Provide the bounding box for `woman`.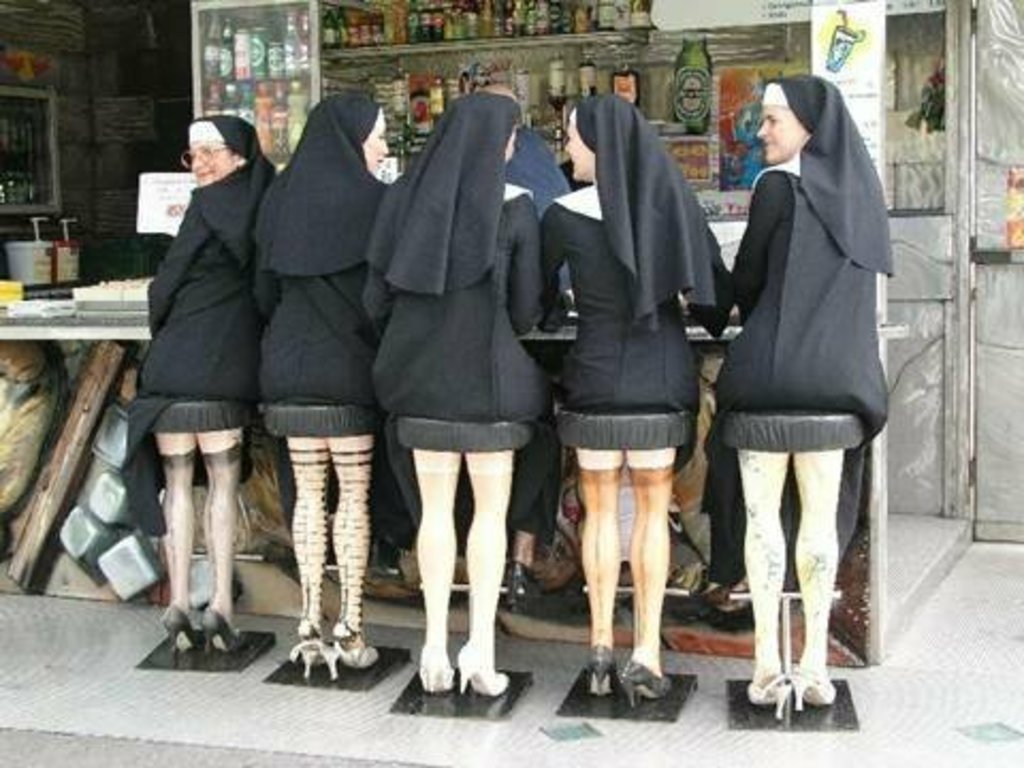
detection(725, 70, 900, 734).
